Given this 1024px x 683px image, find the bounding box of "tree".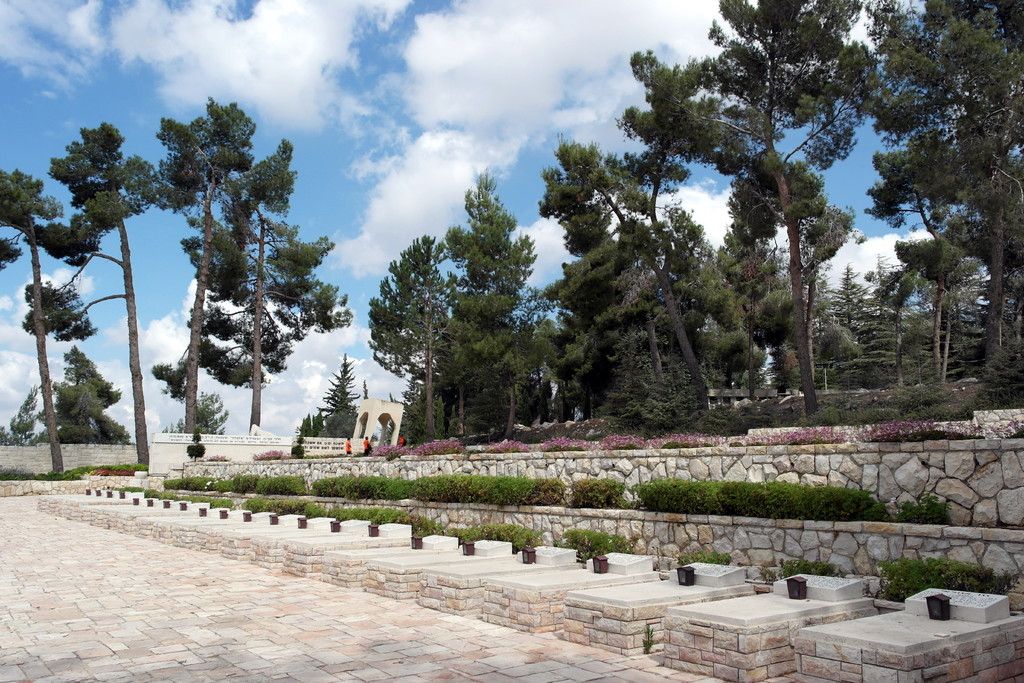
detection(453, 155, 541, 448).
